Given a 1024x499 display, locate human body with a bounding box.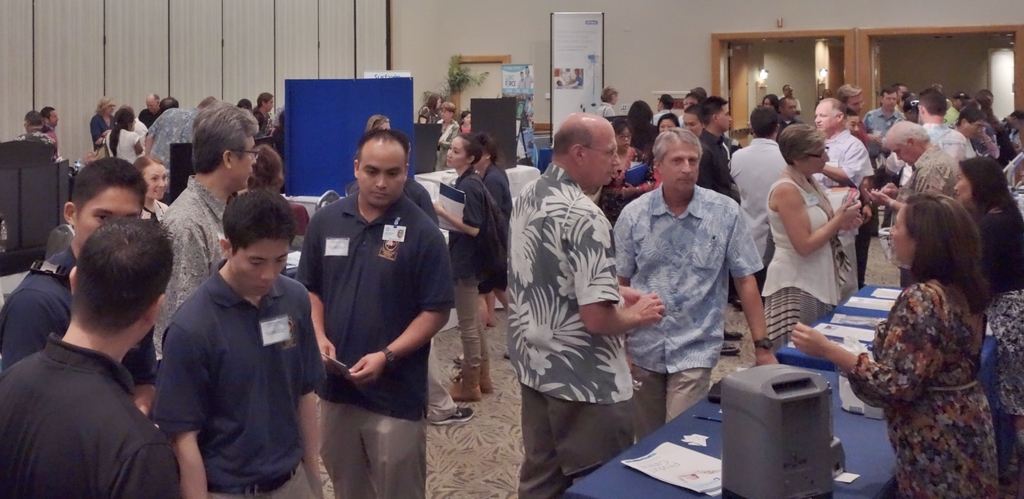
Located: x1=406, y1=175, x2=479, y2=427.
